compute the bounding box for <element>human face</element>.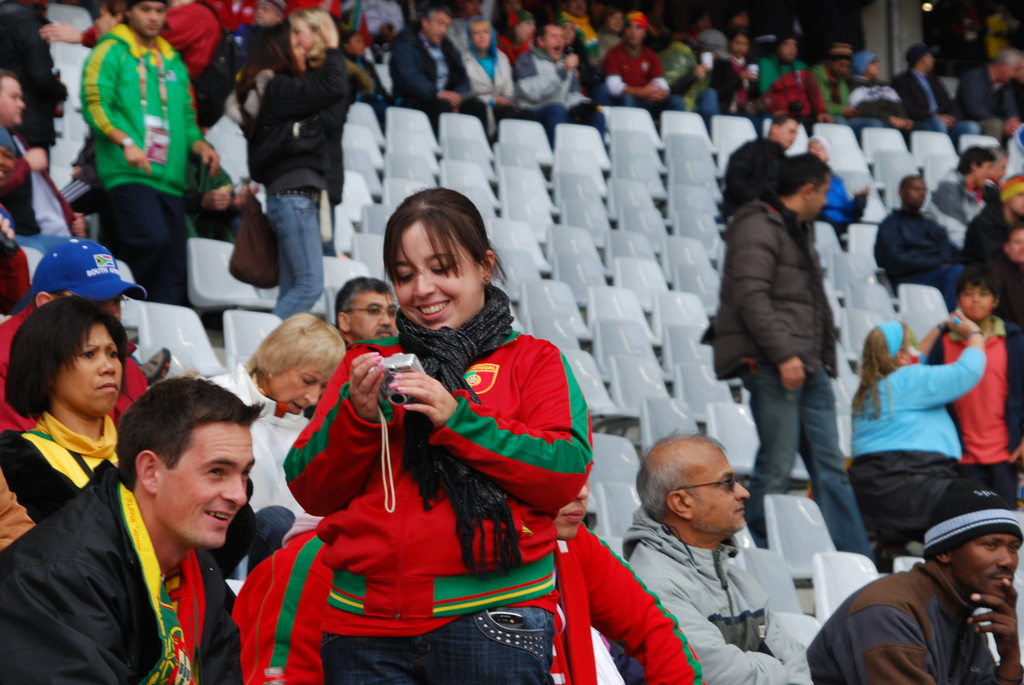
detection(906, 182, 927, 205).
